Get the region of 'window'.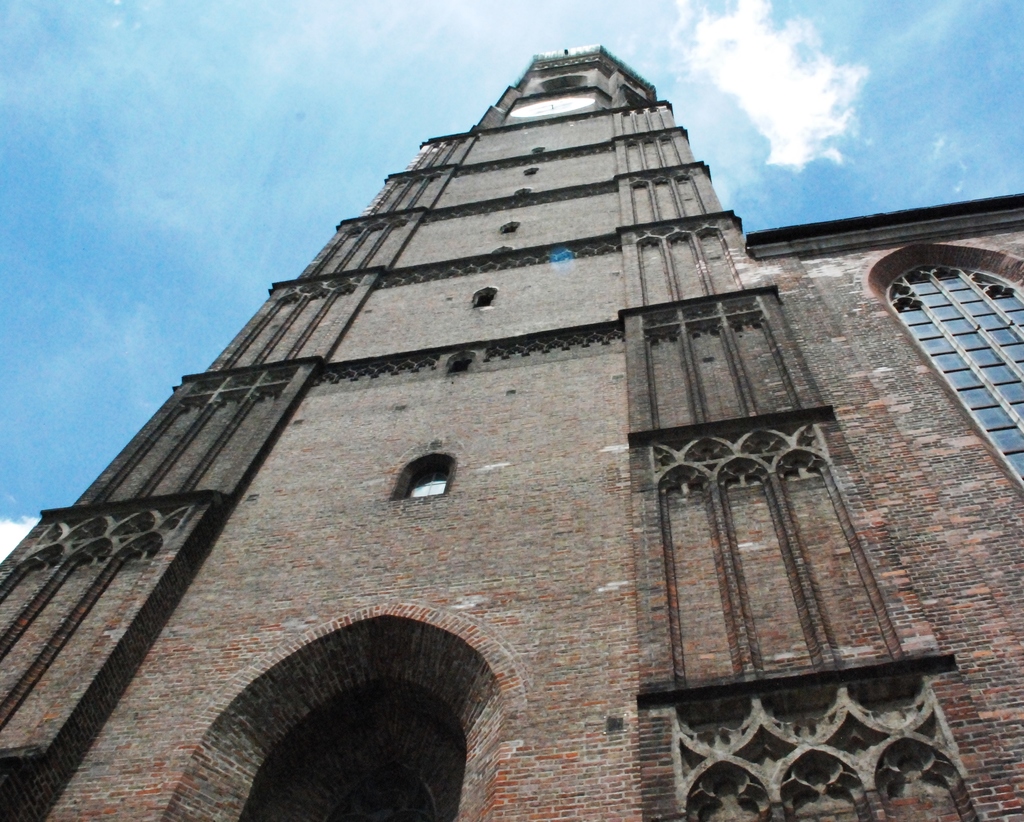
236,679,456,821.
